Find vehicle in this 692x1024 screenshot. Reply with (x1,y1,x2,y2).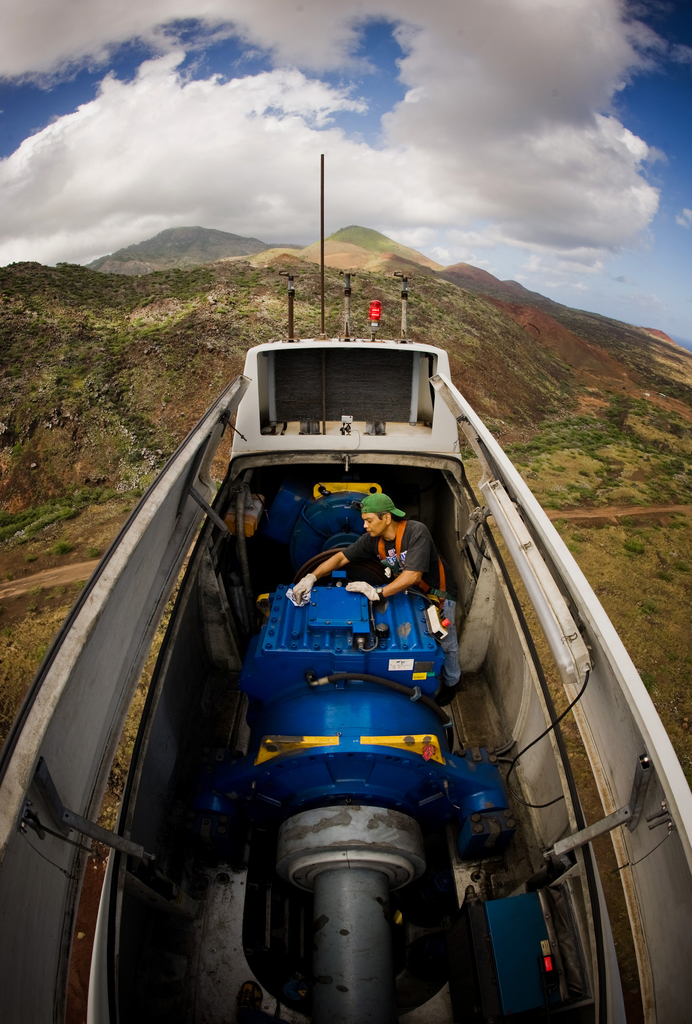
(0,150,691,1023).
